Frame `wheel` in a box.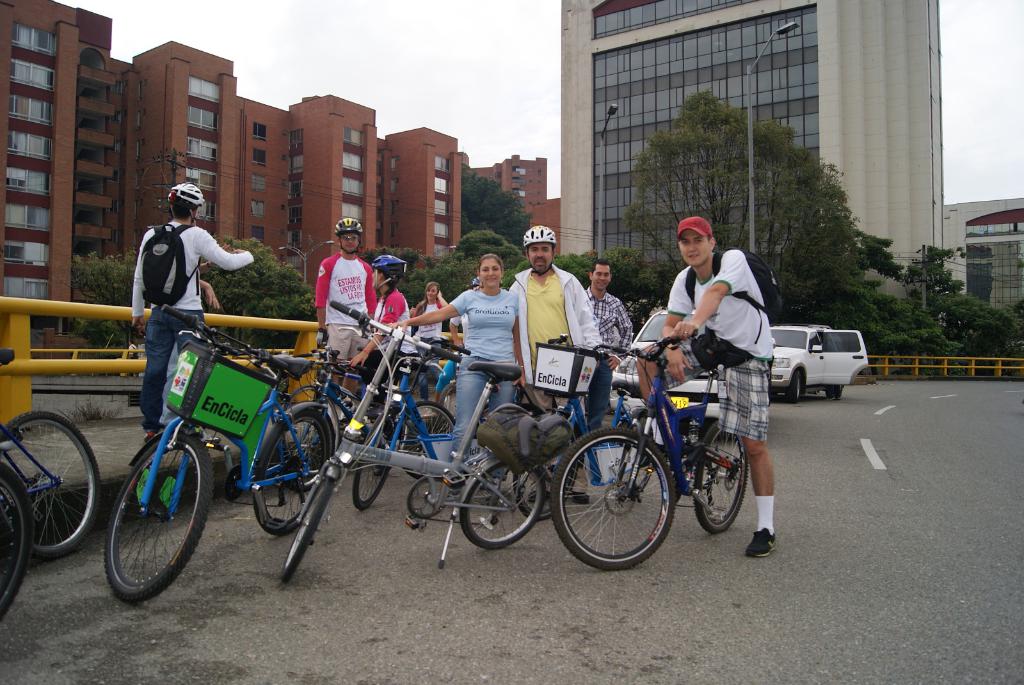
[350, 407, 401, 511].
